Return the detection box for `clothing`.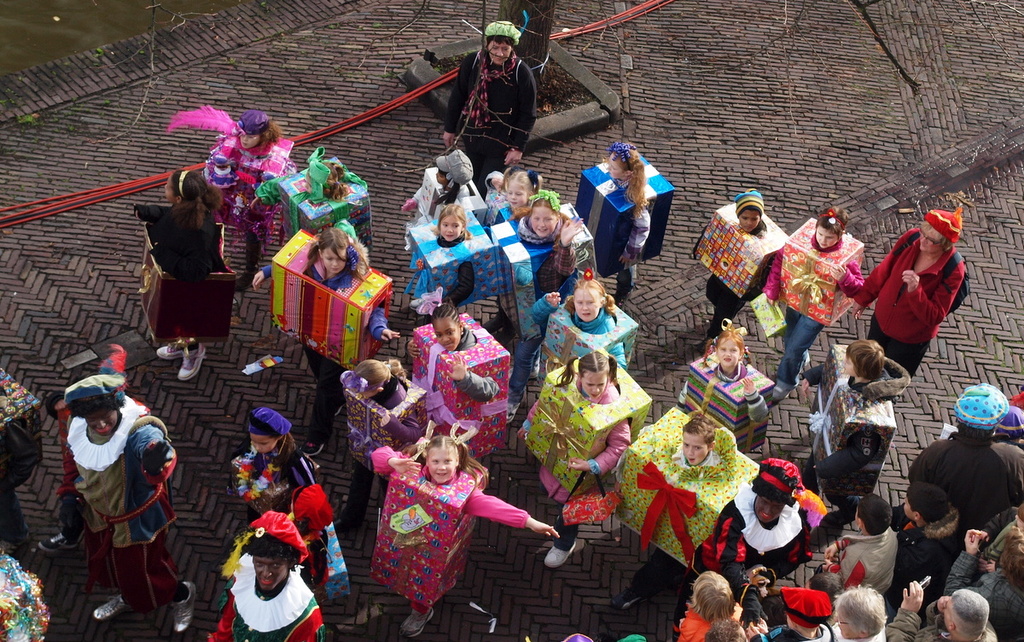
{"x1": 709, "y1": 497, "x2": 848, "y2": 583}.
